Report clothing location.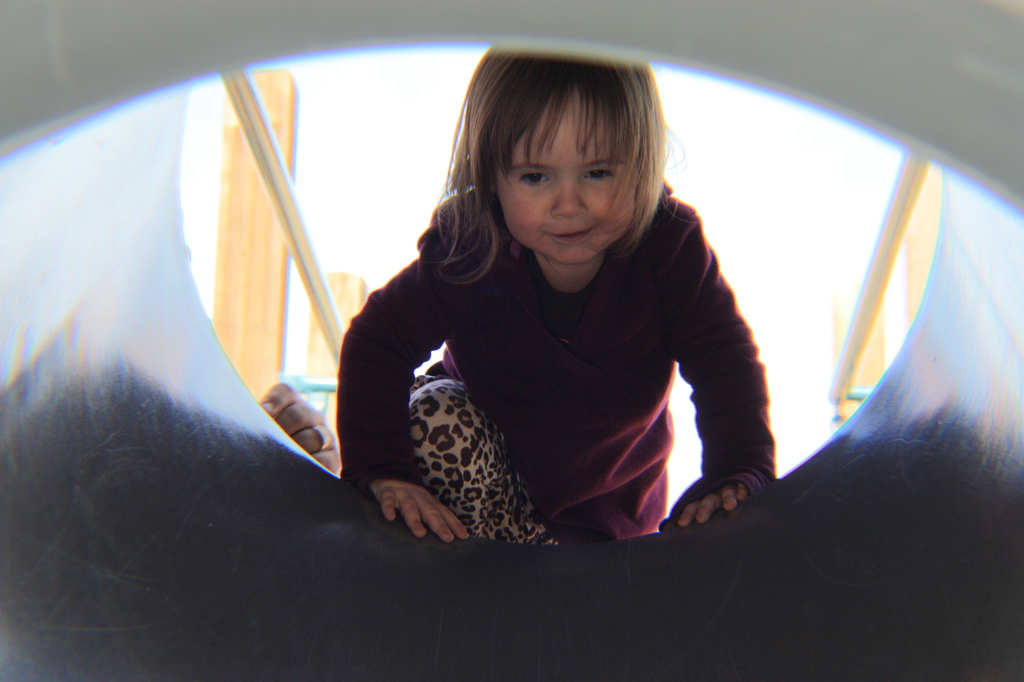
Report: rect(341, 166, 772, 549).
